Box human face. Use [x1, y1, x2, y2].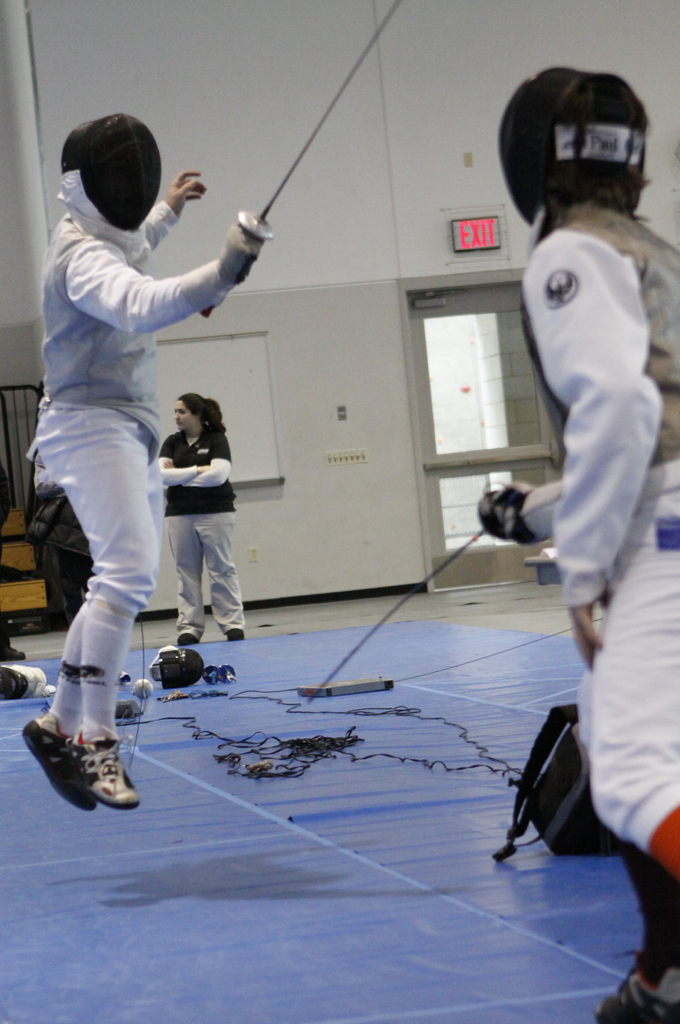
[173, 394, 190, 429].
